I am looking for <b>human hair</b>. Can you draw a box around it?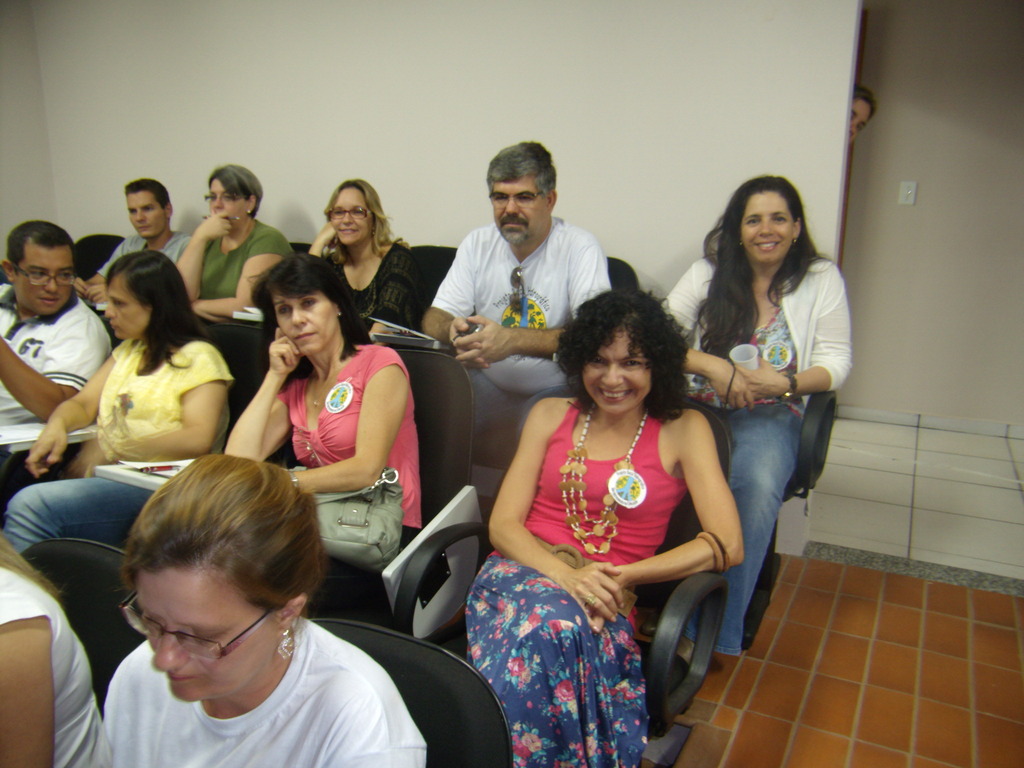
Sure, the bounding box is box=[560, 288, 684, 423].
